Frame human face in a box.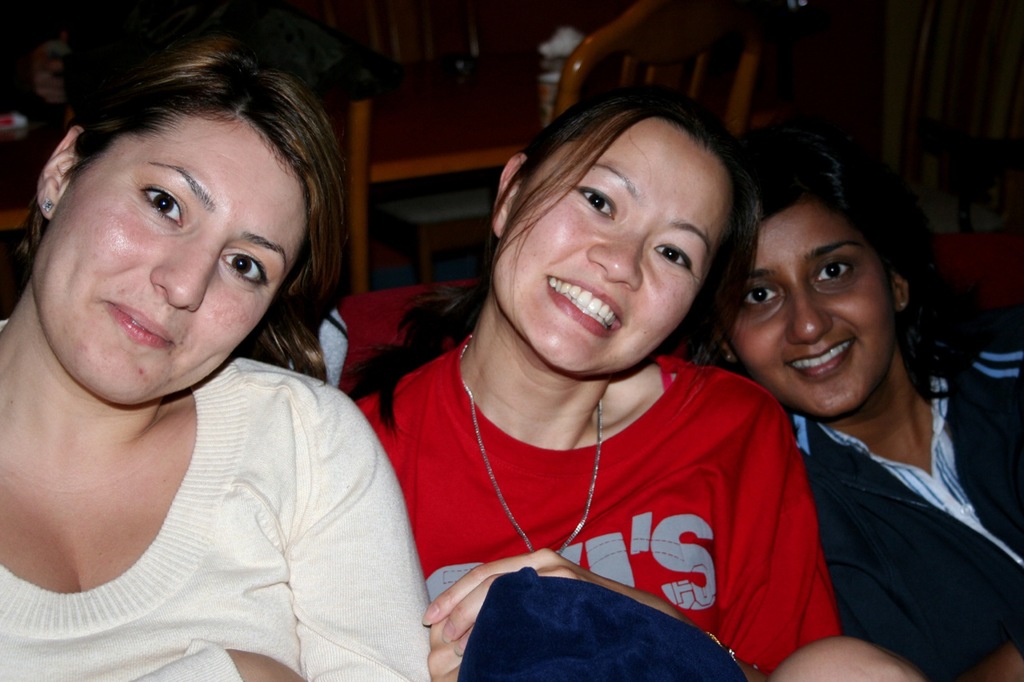
Rect(491, 109, 737, 375).
